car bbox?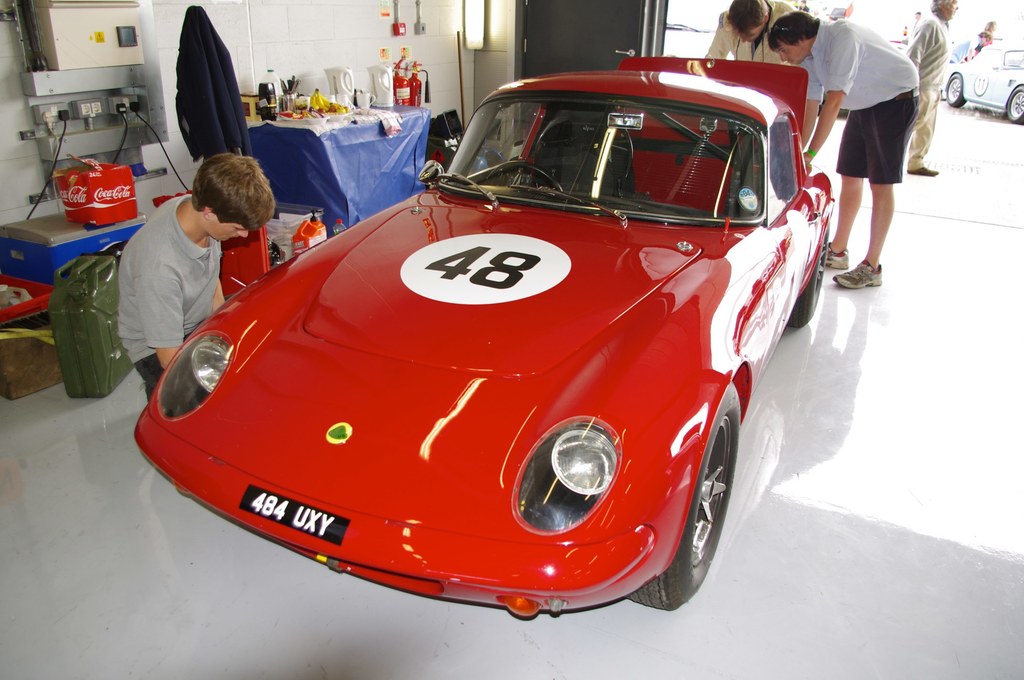
[942,42,1023,124]
